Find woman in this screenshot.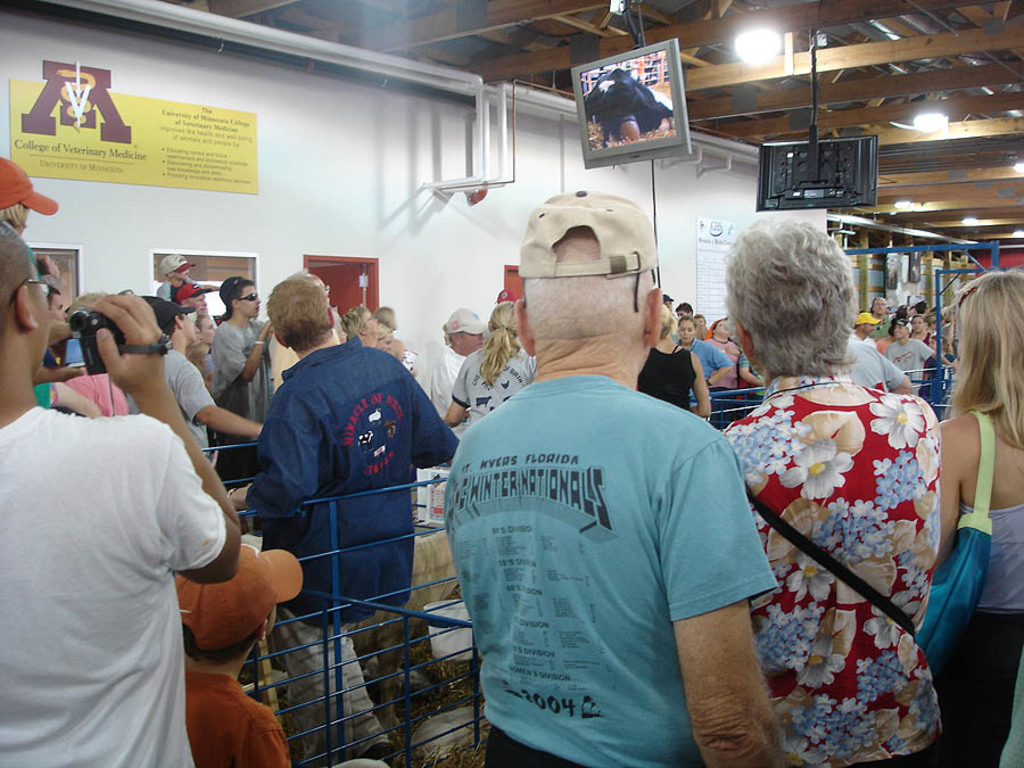
The bounding box for woman is select_region(704, 177, 949, 762).
